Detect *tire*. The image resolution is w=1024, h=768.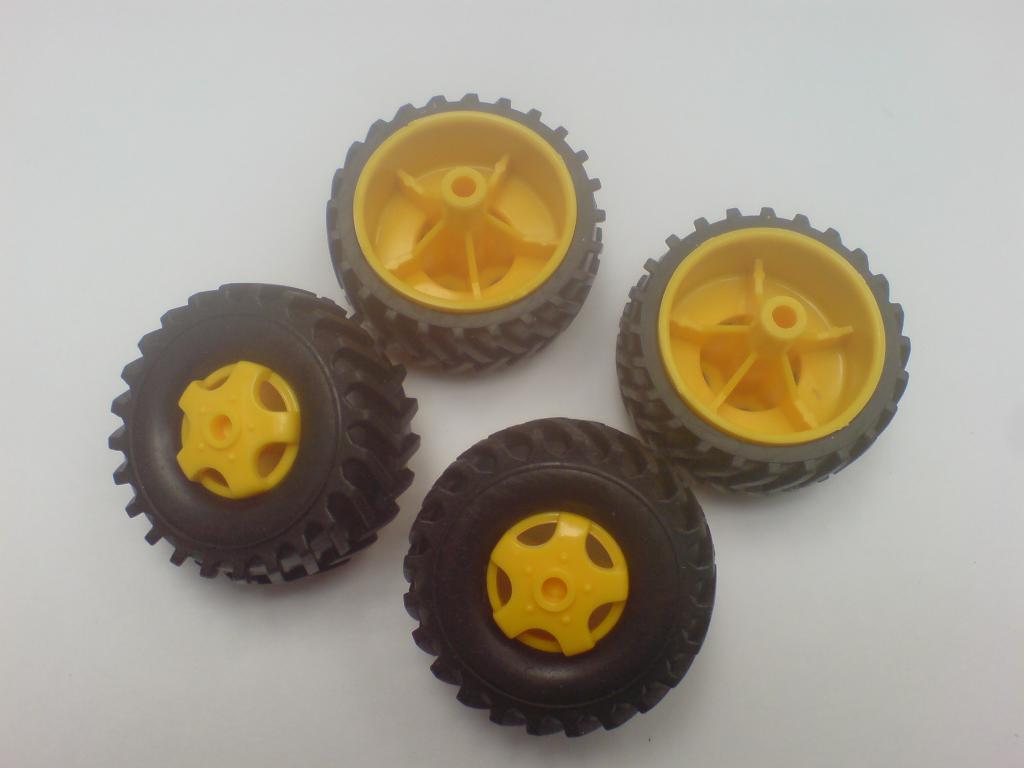
x1=103 y1=282 x2=420 y2=584.
